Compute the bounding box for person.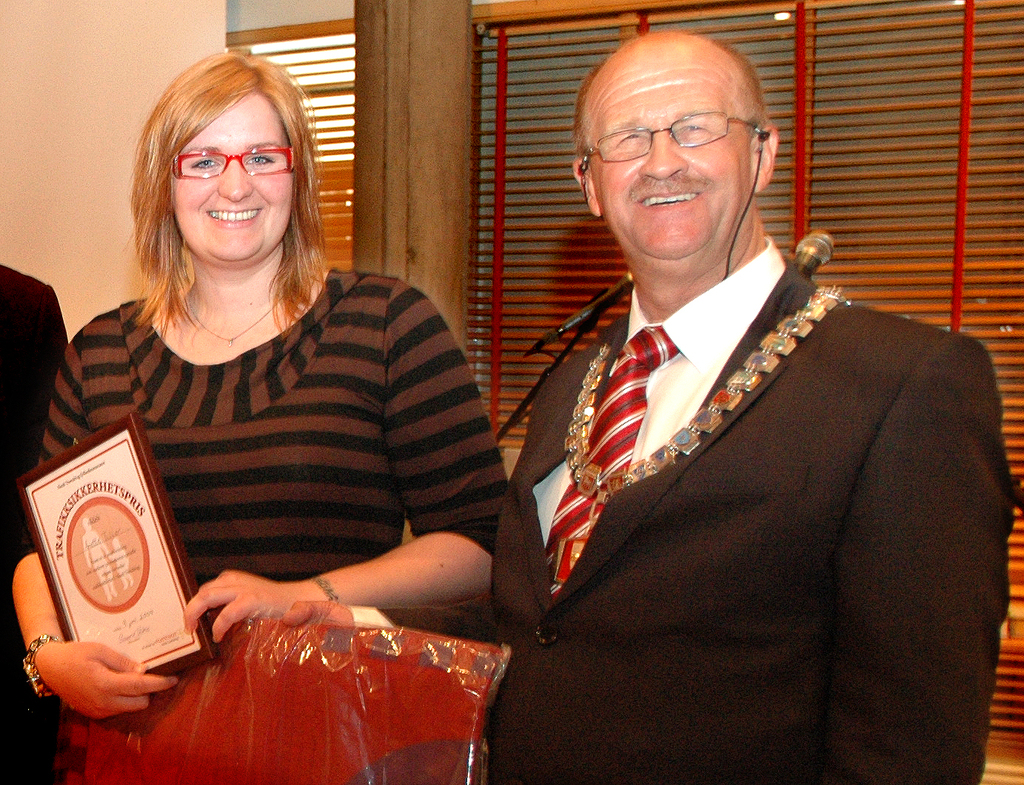
[left=508, top=27, right=1017, bottom=784].
